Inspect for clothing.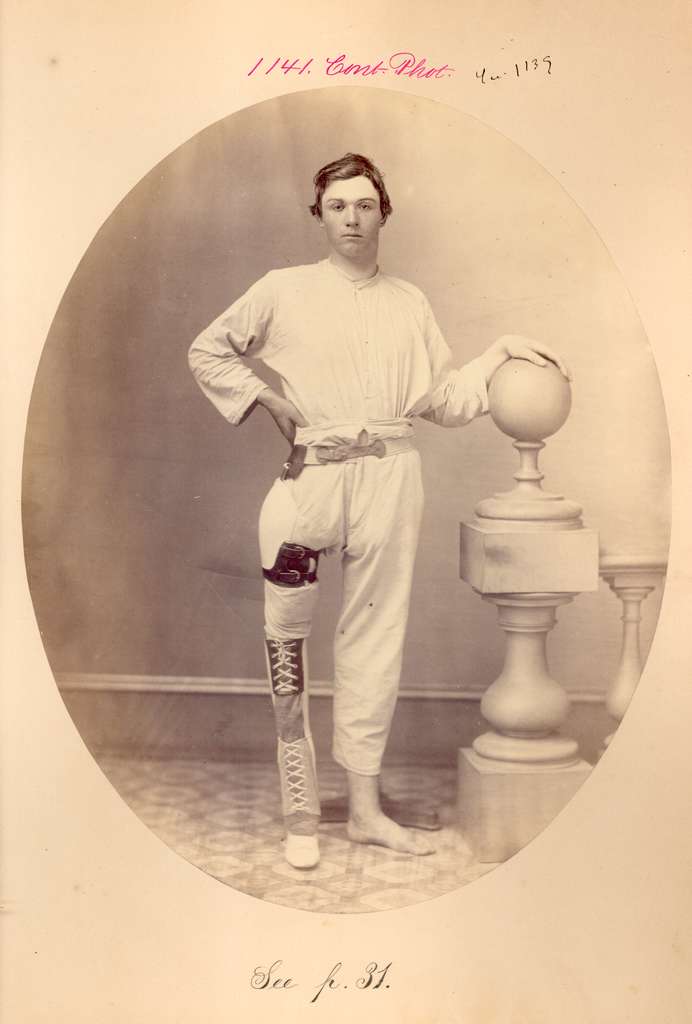
Inspection: [204, 212, 467, 790].
